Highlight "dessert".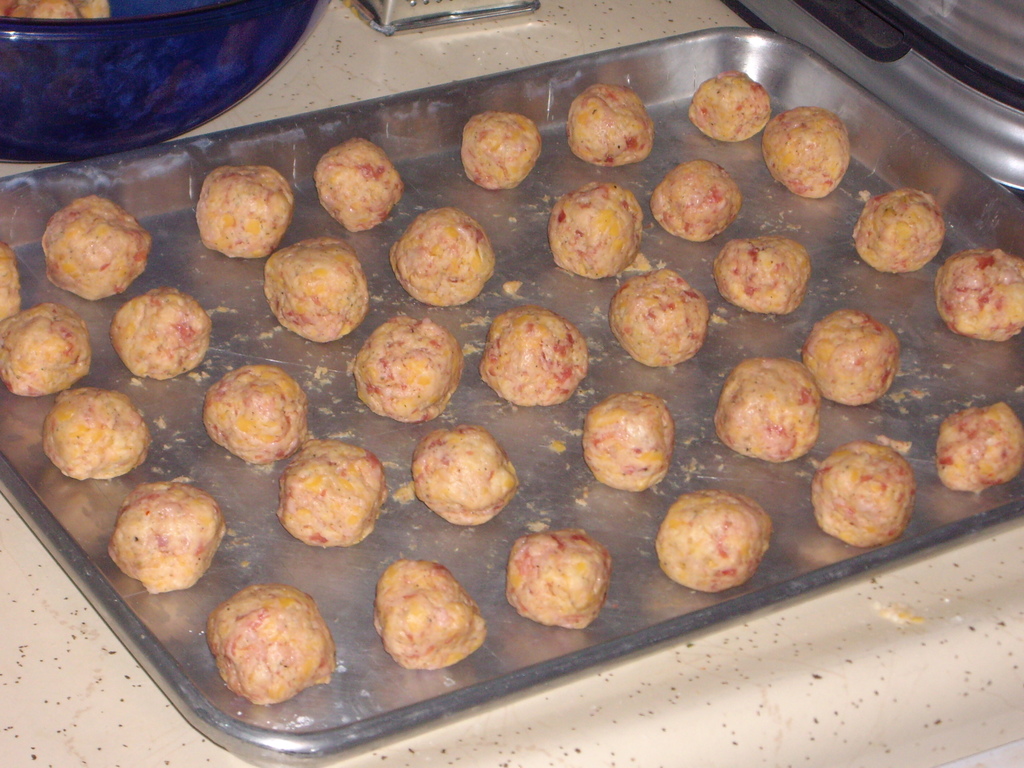
Highlighted region: l=546, t=180, r=643, b=280.
